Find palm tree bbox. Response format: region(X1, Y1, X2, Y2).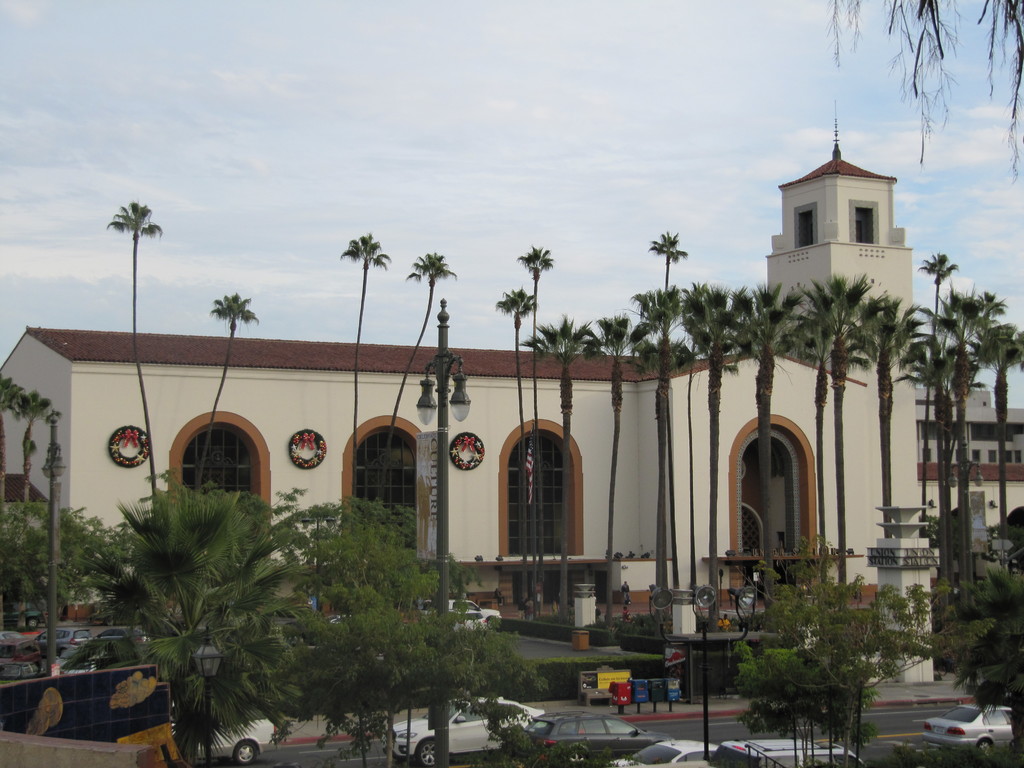
region(865, 290, 929, 520).
